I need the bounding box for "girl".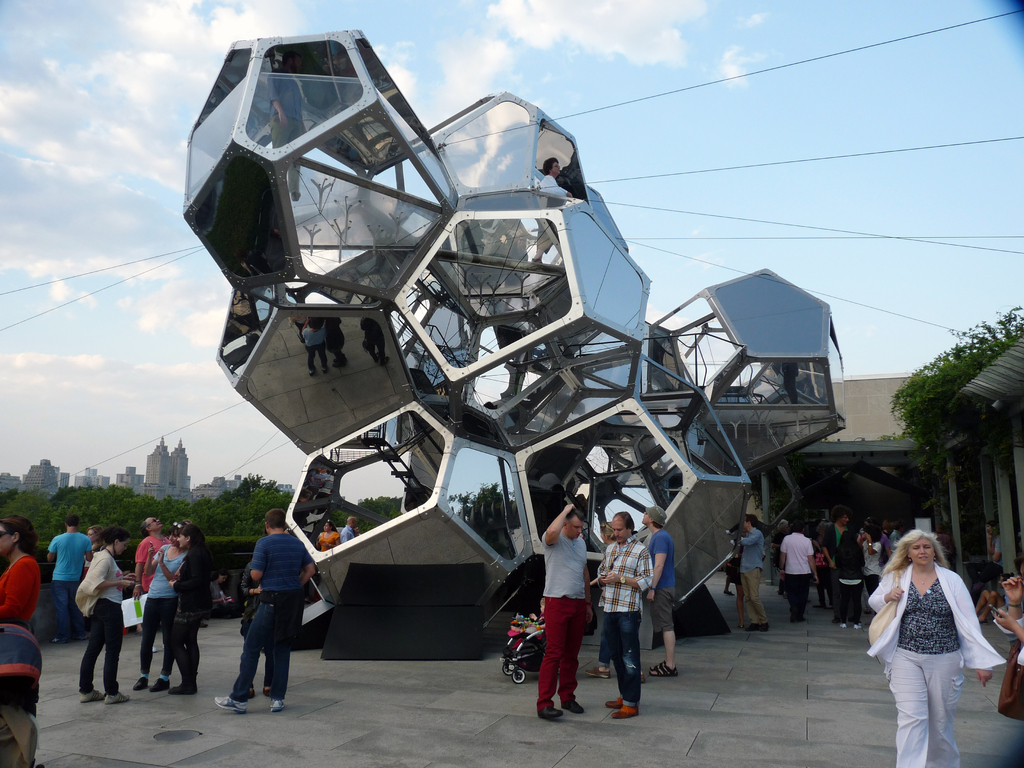
Here it is: [x1=166, y1=525, x2=216, y2=694].
